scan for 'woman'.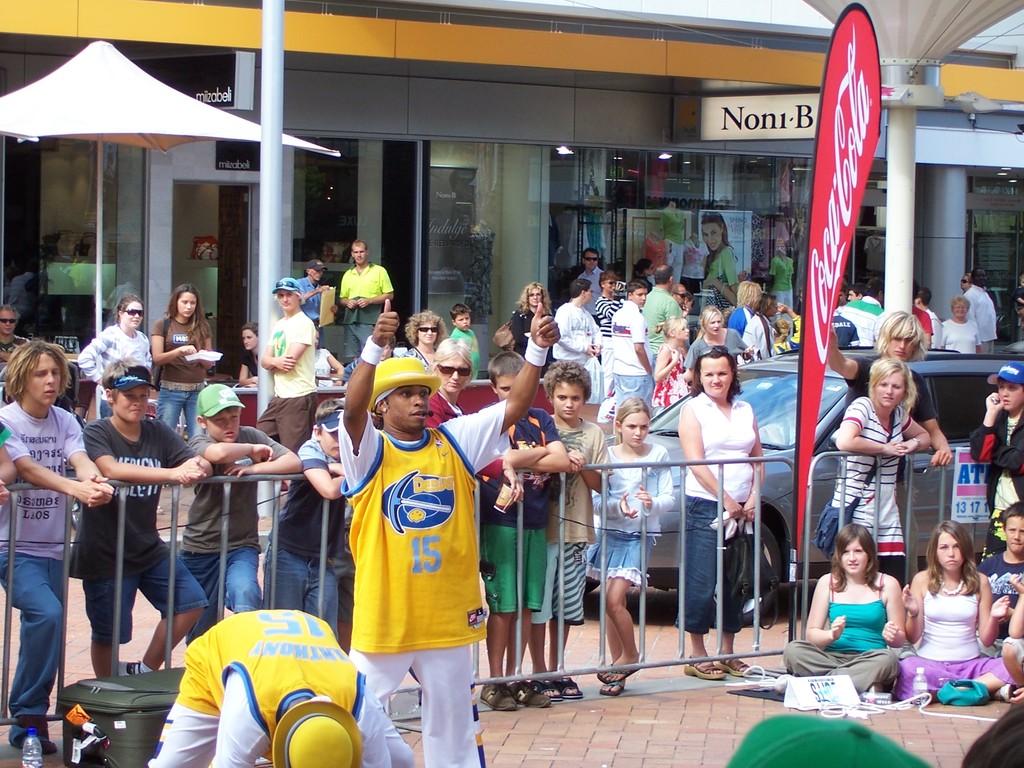
Scan result: locate(940, 292, 988, 352).
